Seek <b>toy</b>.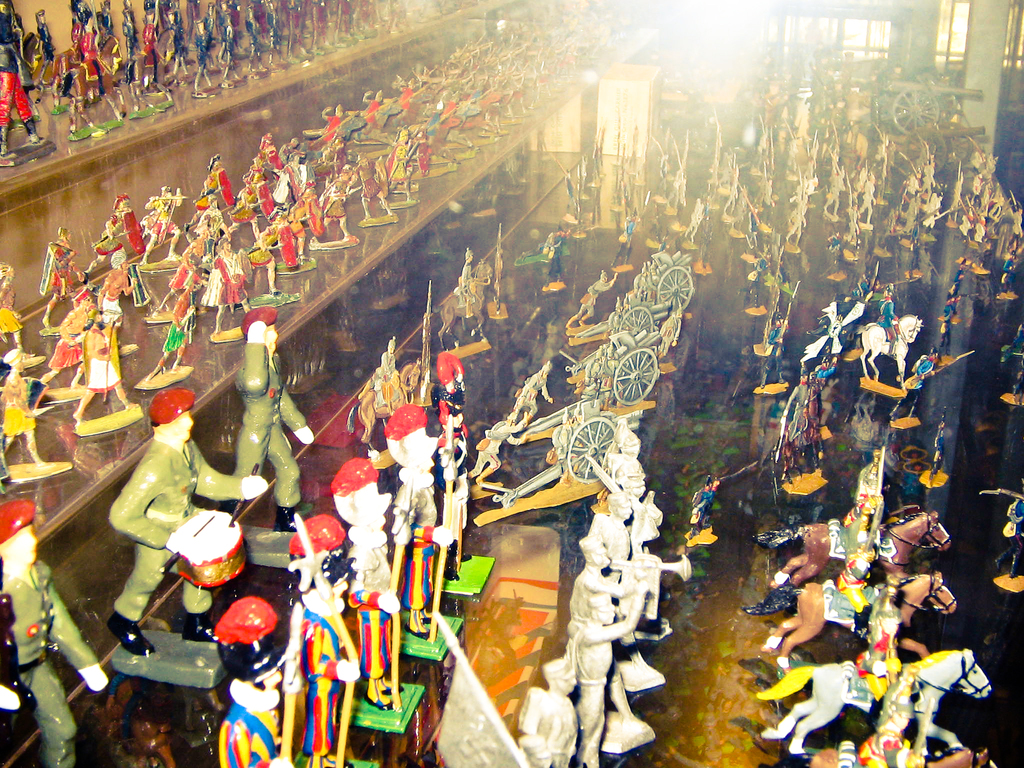
295/511/381/767.
